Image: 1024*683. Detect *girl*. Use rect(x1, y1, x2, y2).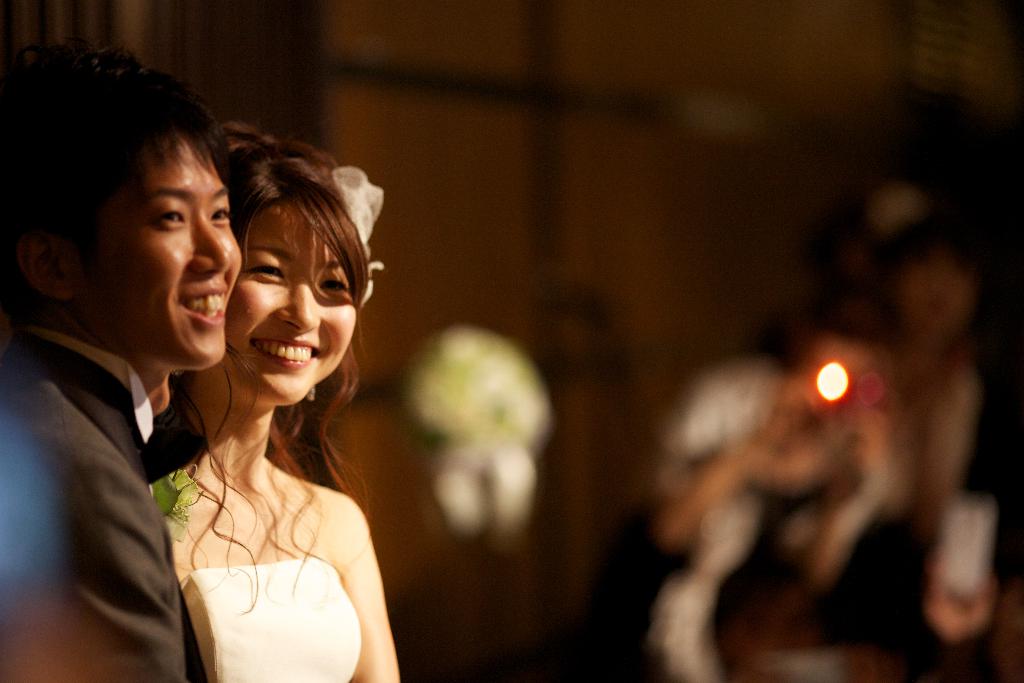
rect(145, 125, 406, 682).
